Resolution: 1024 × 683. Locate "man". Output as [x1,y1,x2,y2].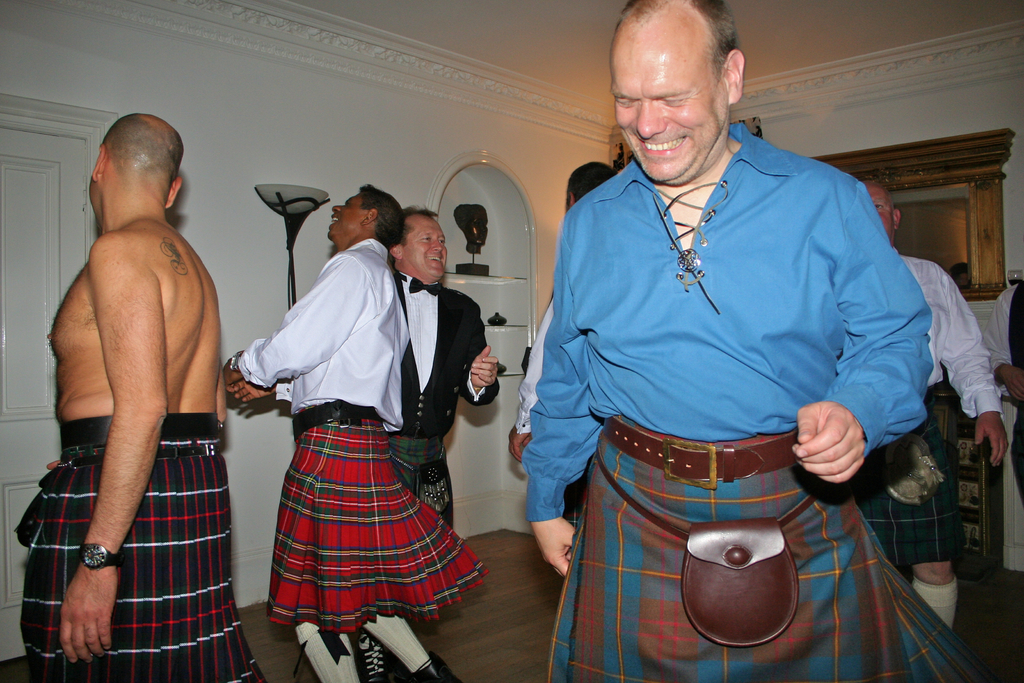
[851,177,1005,623].
